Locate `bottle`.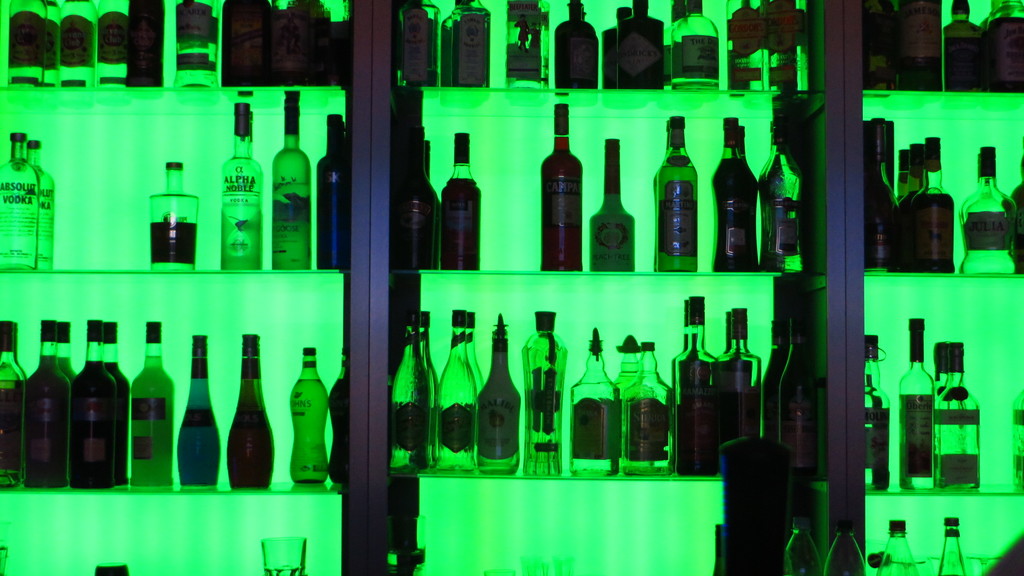
Bounding box: pyautogui.locateOnScreen(862, 114, 907, 271).
